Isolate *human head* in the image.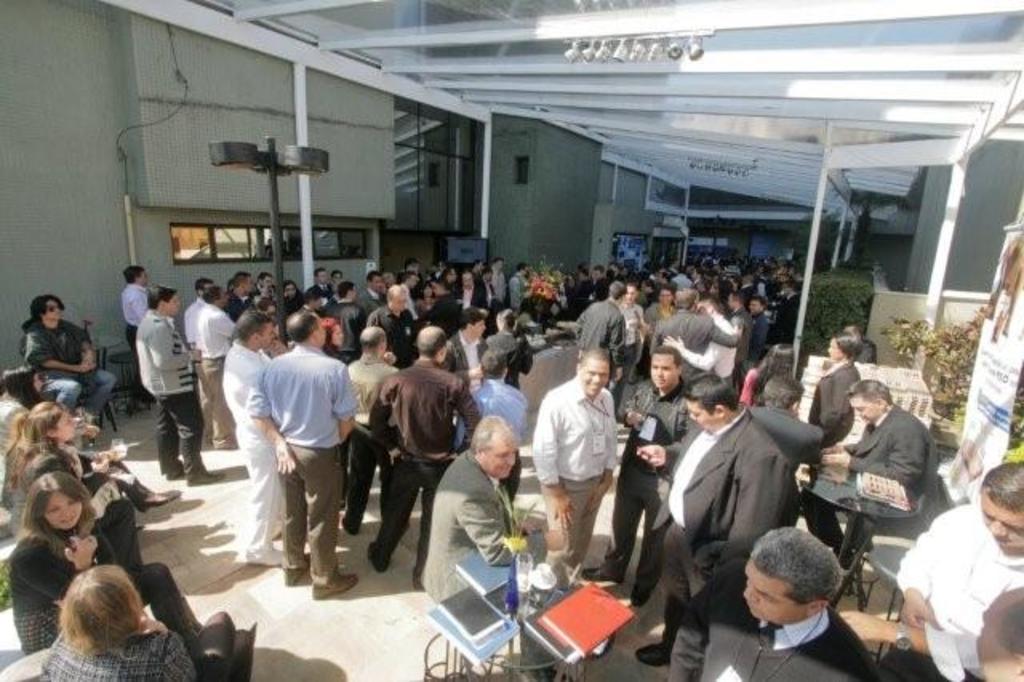
Isolated region: detection(477, 351, 509, 384).
